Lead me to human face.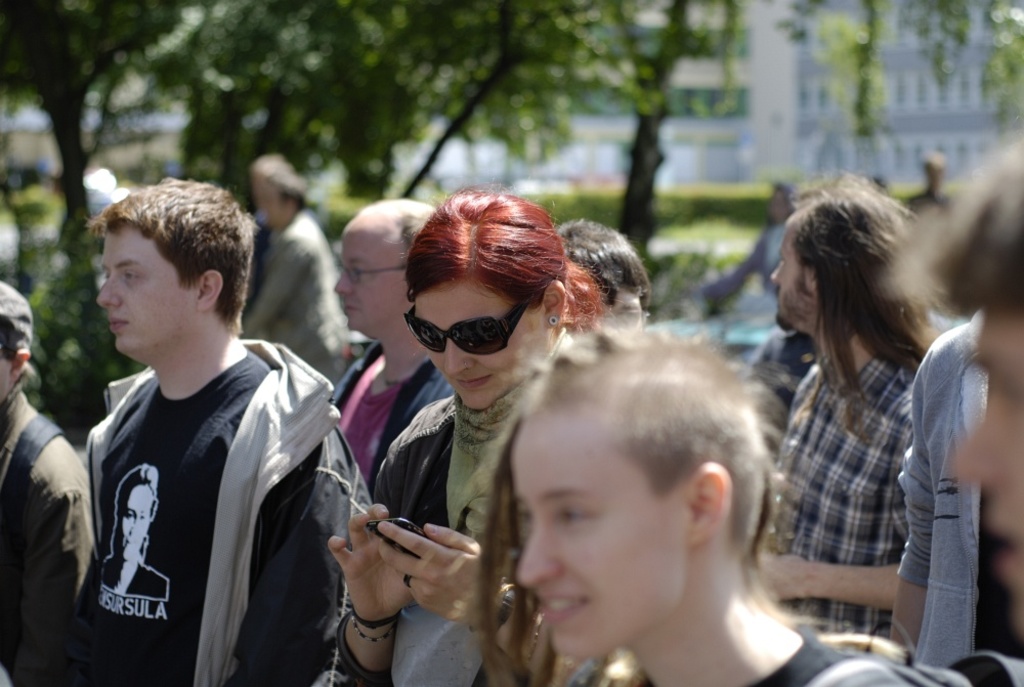
Lead to bbox=[333, 231, 412, 338].
